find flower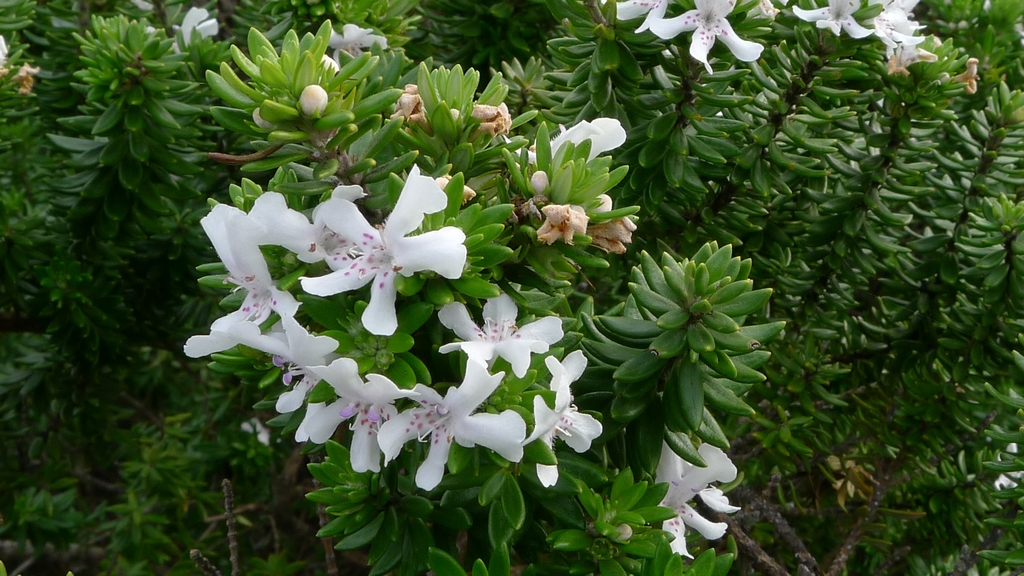
<region>435, 290, 564, 385</region>
